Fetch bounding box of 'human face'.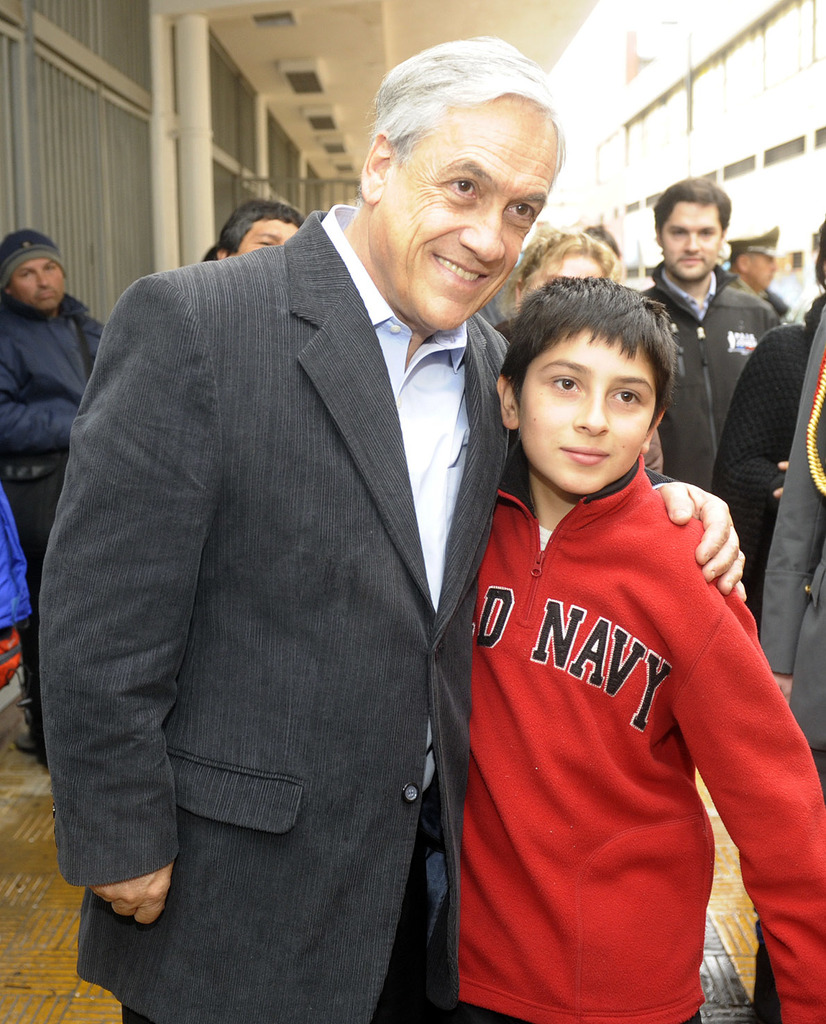
Bbox: 519:319:659:484.
